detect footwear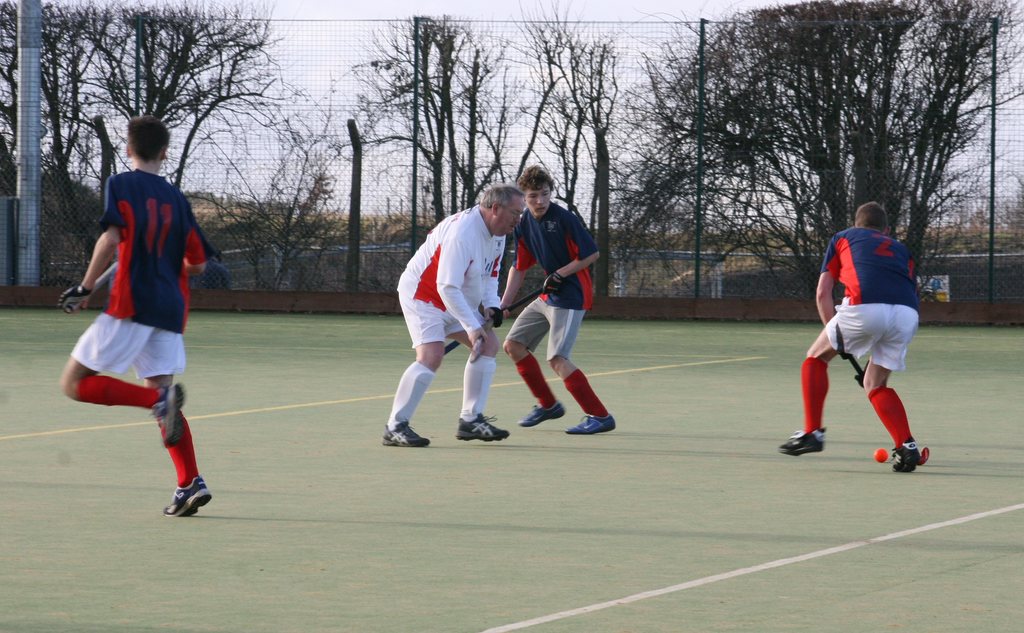
box(565, 411, 619, 434)
